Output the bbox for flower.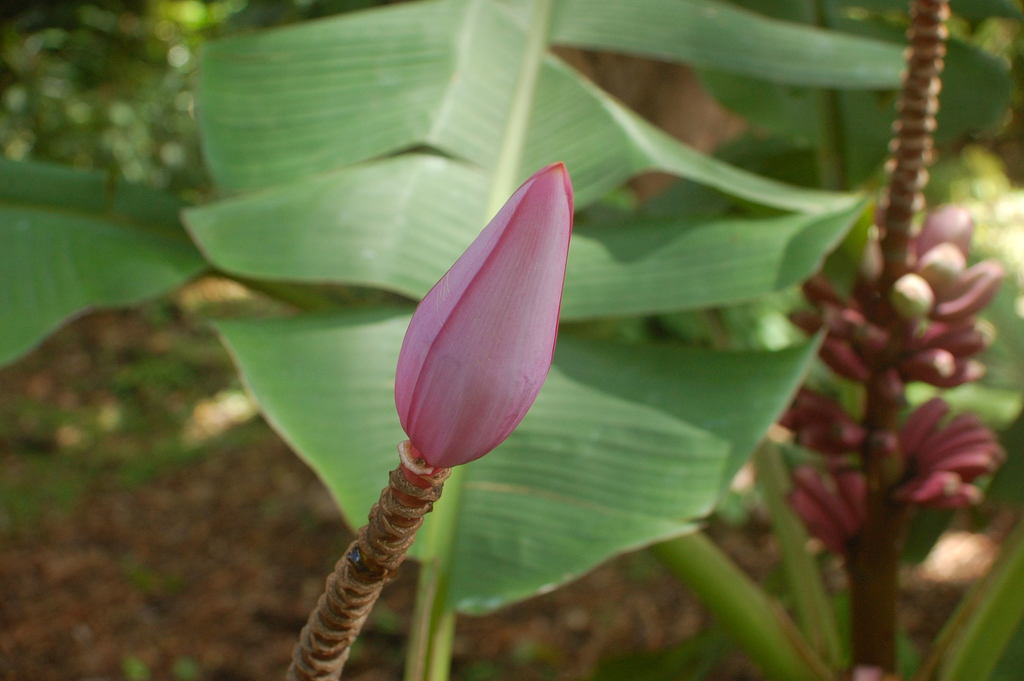
[left=739, top=211, right=1023, bottom=596].
